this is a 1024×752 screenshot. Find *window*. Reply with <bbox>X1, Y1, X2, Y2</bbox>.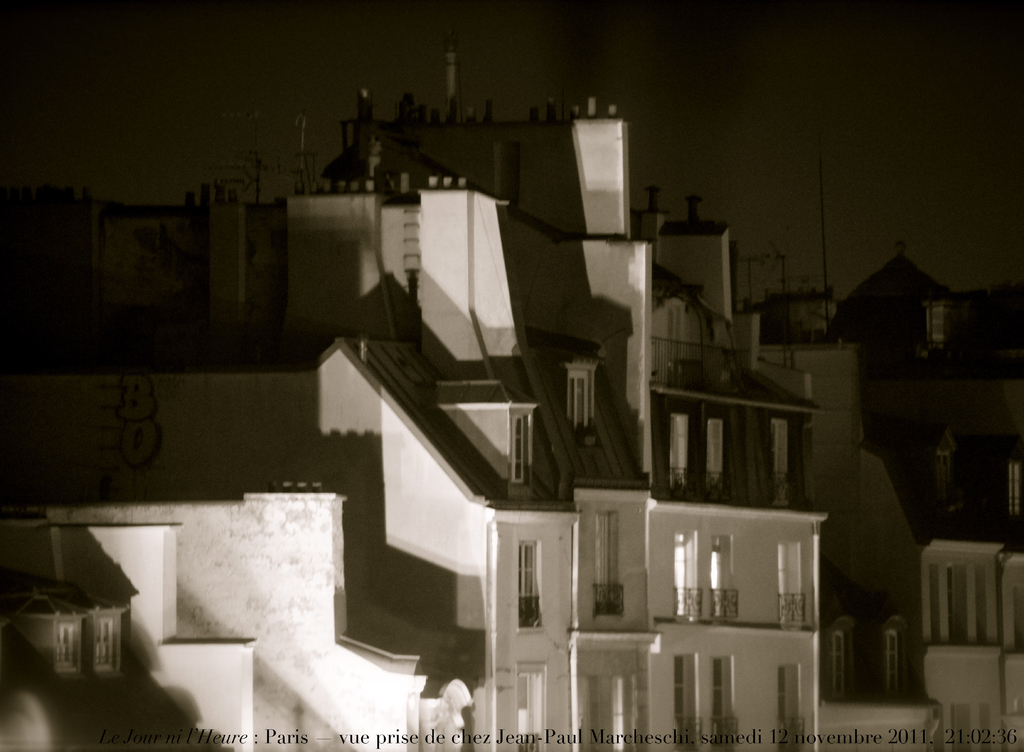
<bbox>553, 355, 604, 456</bbox>.
